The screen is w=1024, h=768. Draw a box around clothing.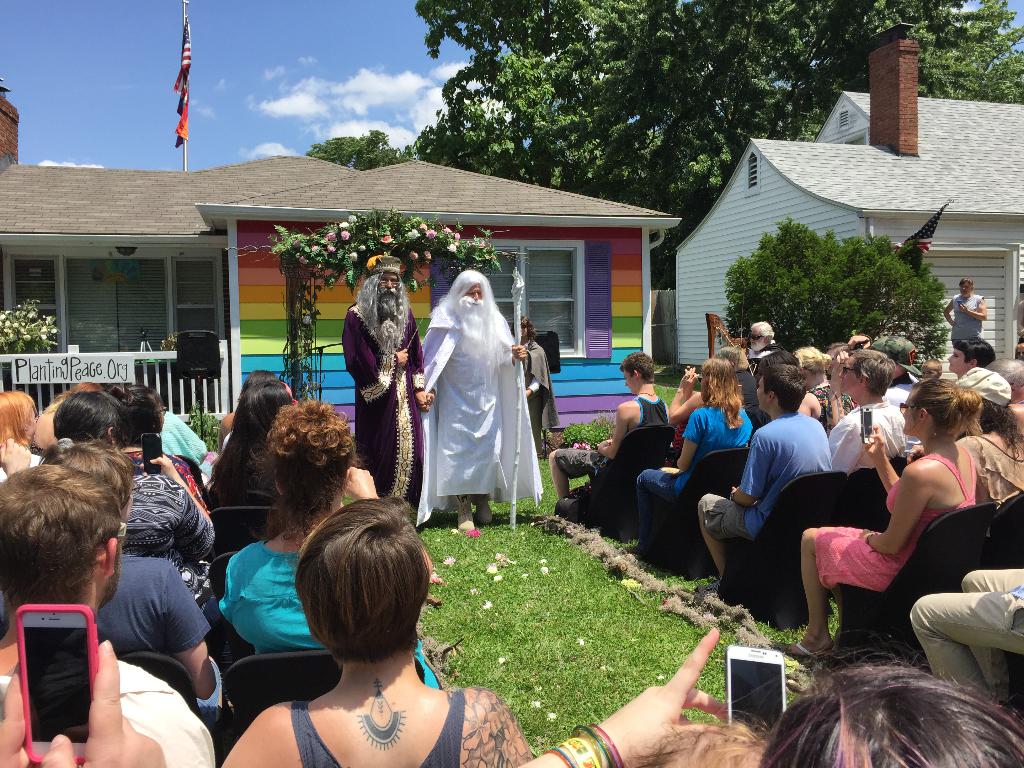
(x1=691, y1=413, x2=834, y2=572).
